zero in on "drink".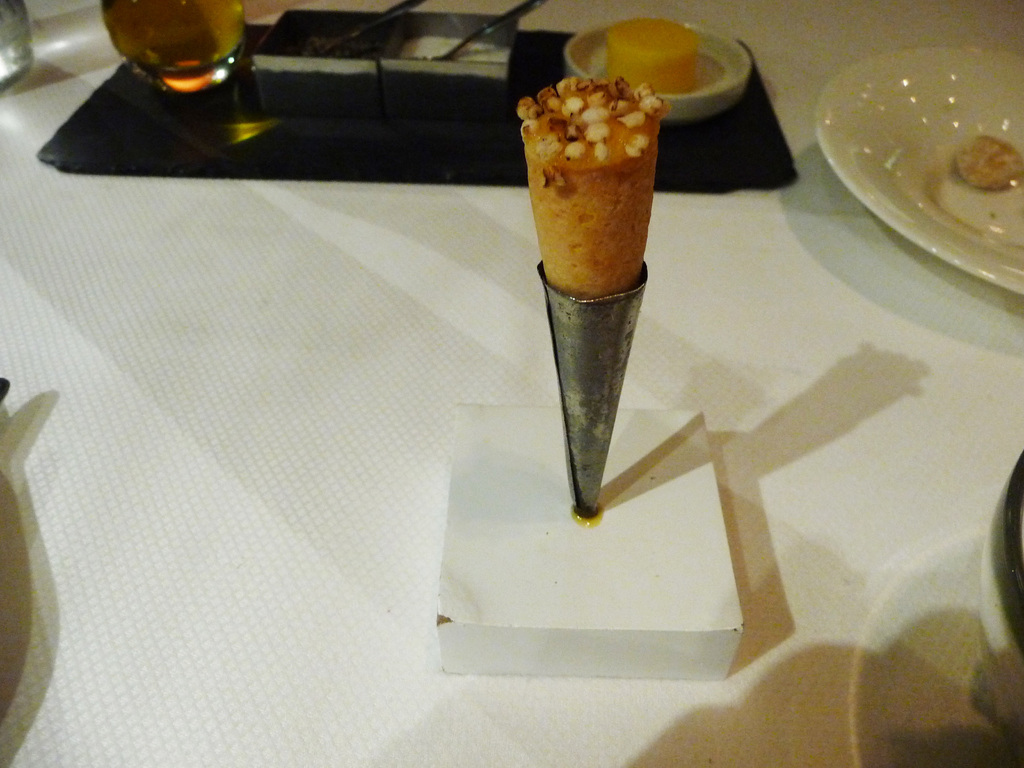
Zeroed in: pyautogui.locateOnScreen(501, 72, 701, 516).
